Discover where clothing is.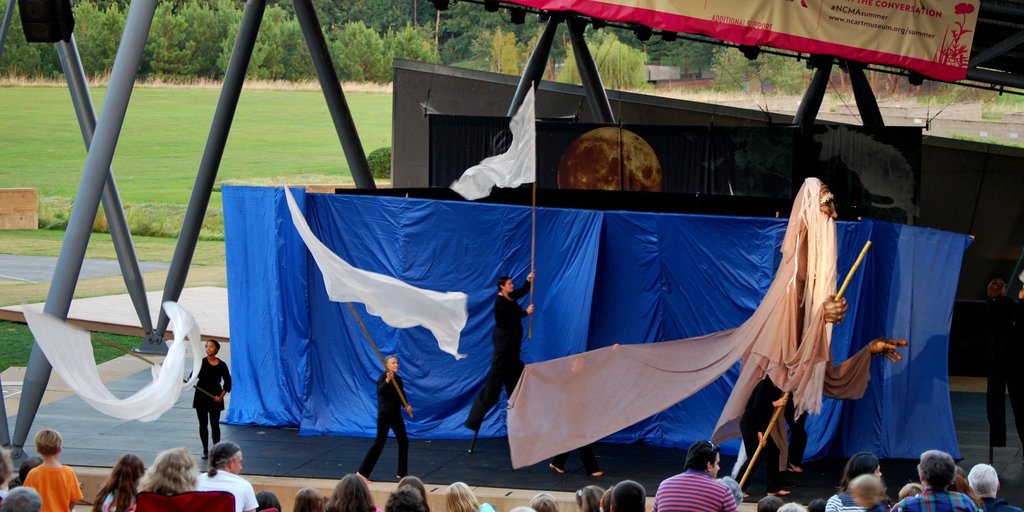
Discovered at bbox=[895, 485, 976, 511].
